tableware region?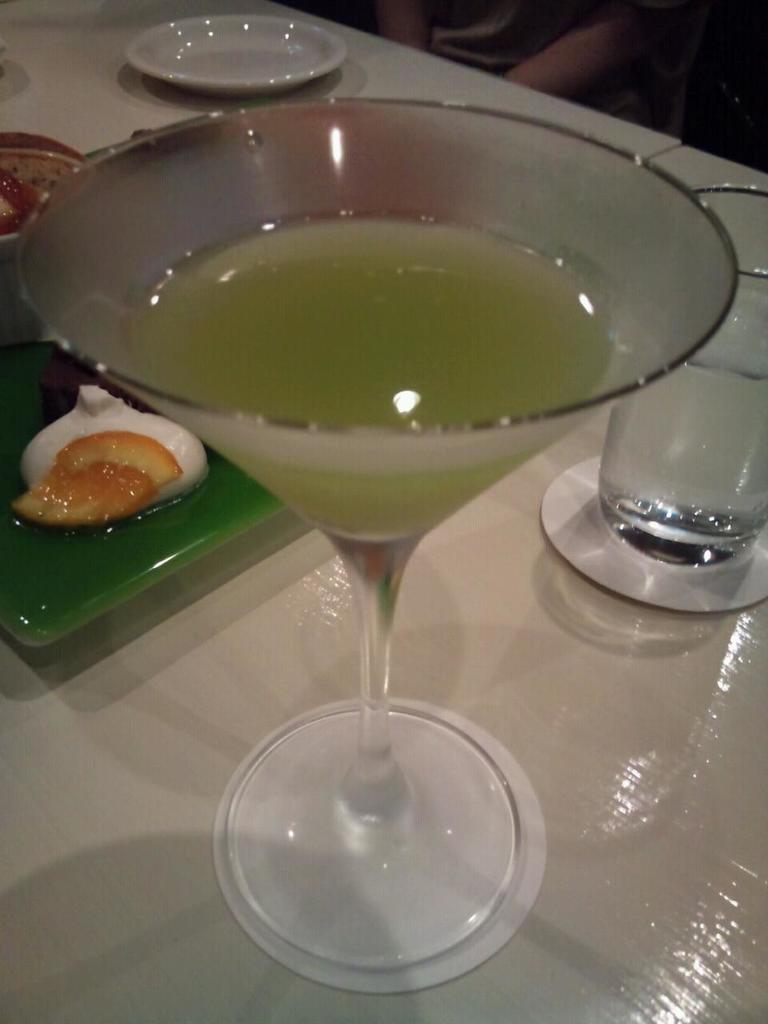
<region>126, 15, 354, 102</region>
